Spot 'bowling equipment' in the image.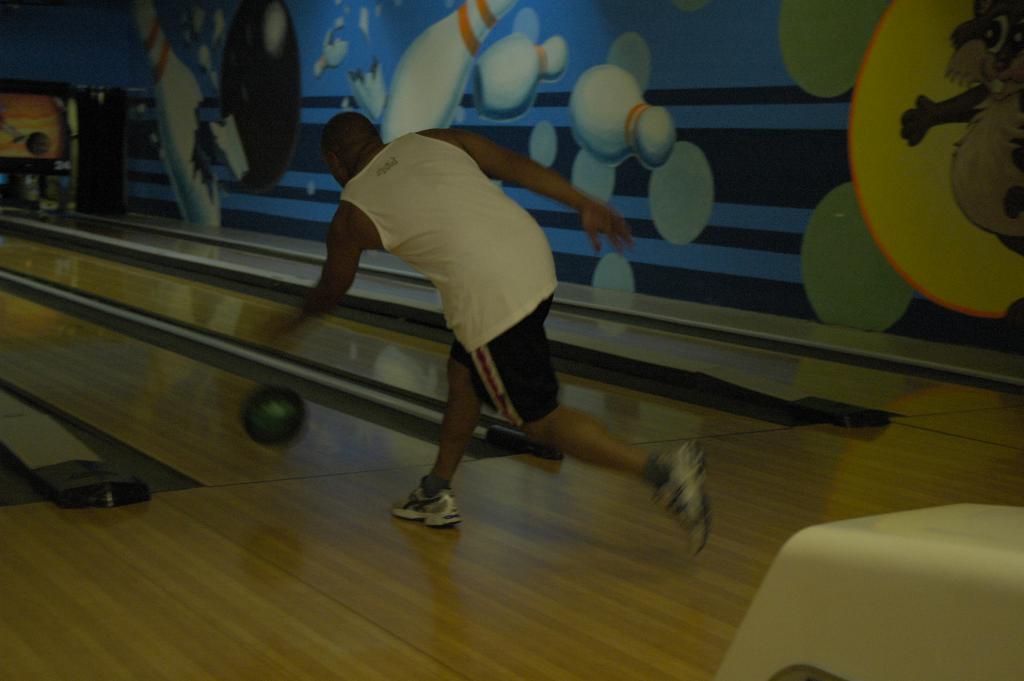
'bowling equipment' found at select_region(133, 0, 218, 234).
